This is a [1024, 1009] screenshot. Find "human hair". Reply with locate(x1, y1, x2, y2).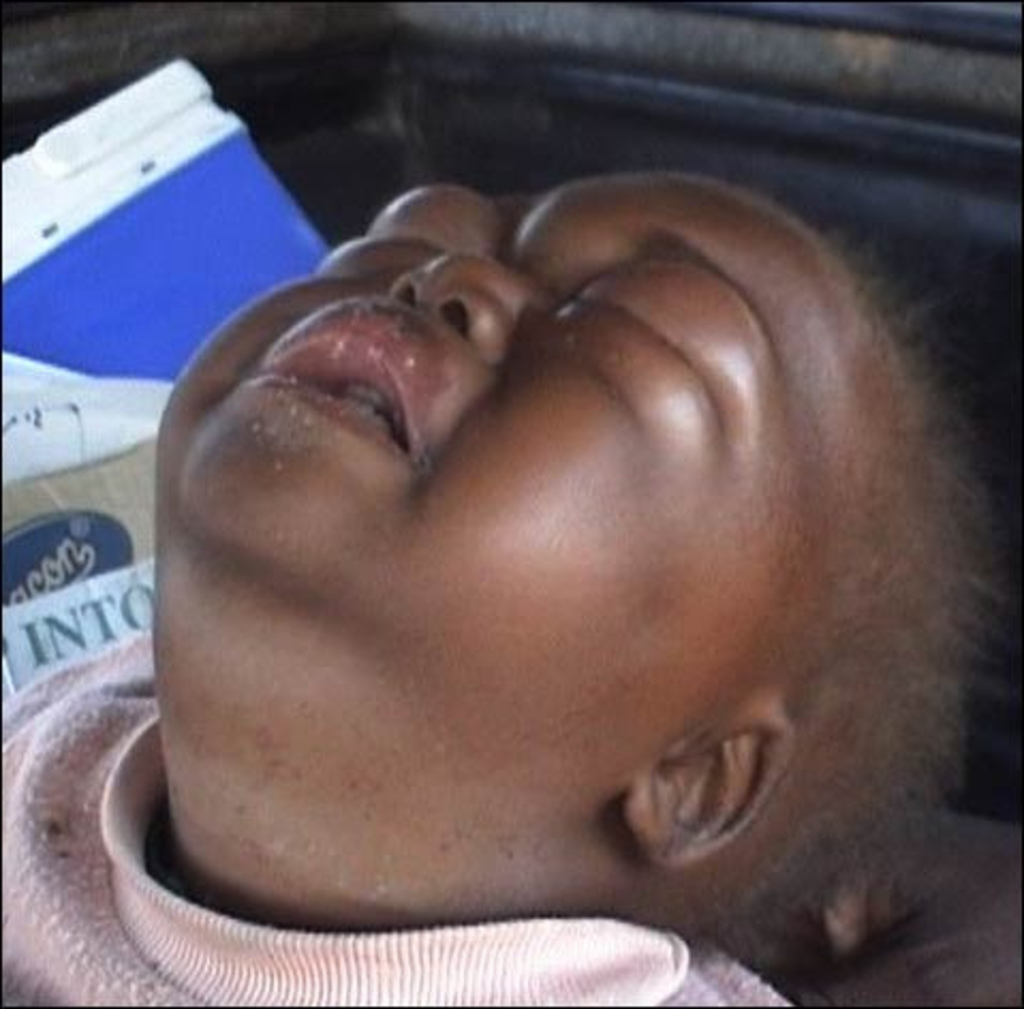
locate(731, 250, 1022, 960).
